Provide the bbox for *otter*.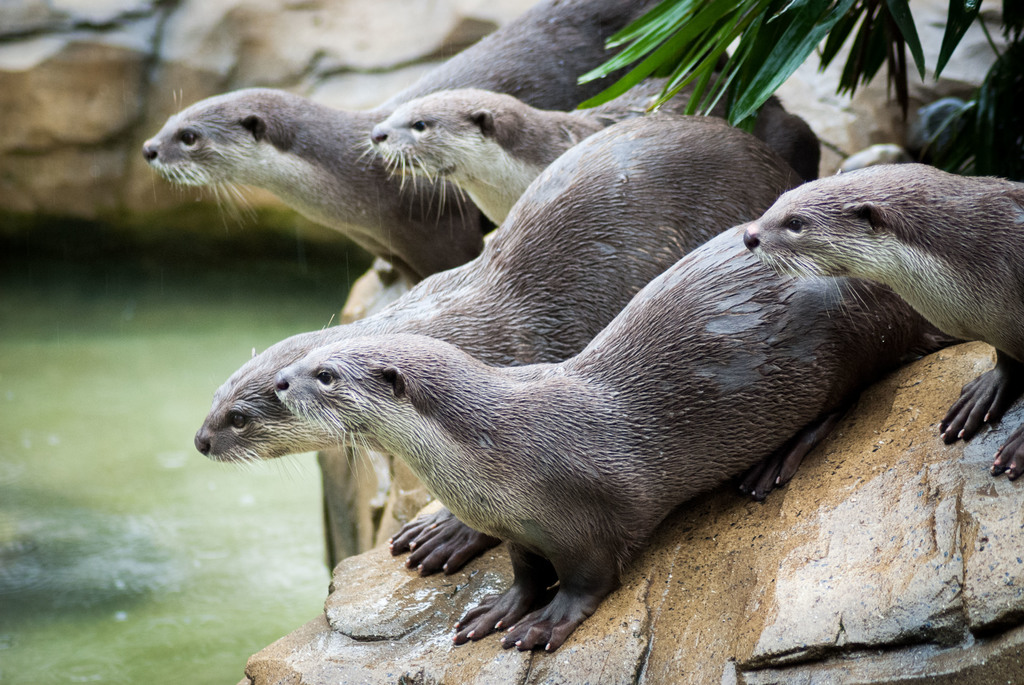
select_region(744, 162, 1023, 479).
